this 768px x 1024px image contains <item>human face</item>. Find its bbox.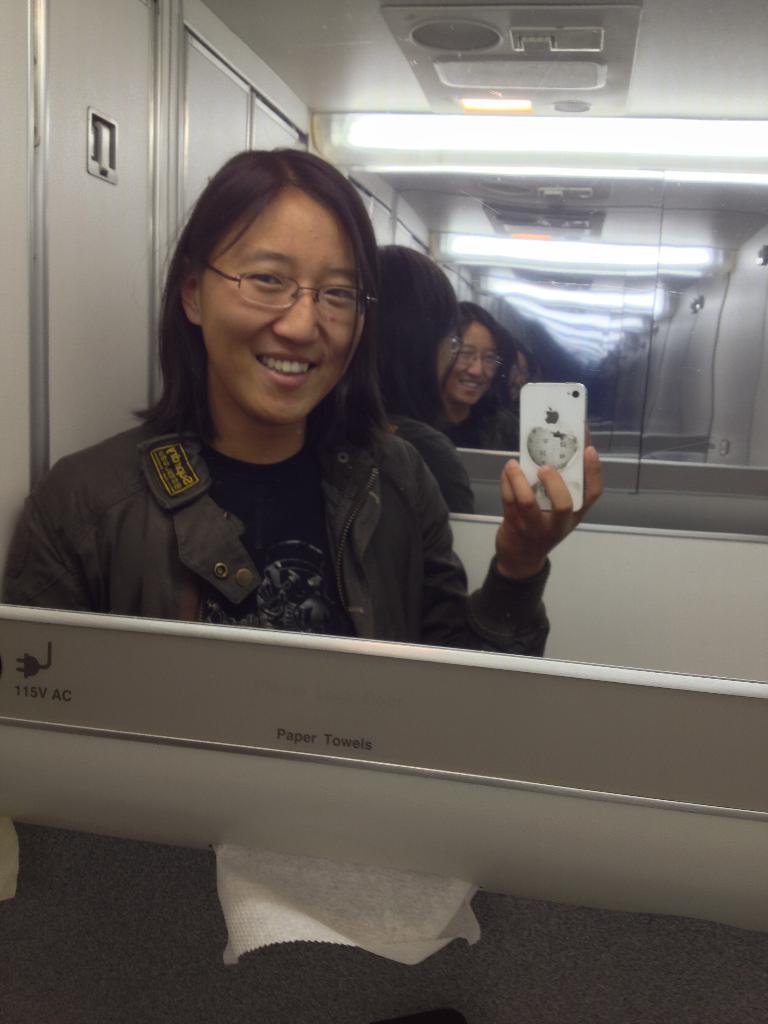
bbox=(453, 323, 499, 404).
